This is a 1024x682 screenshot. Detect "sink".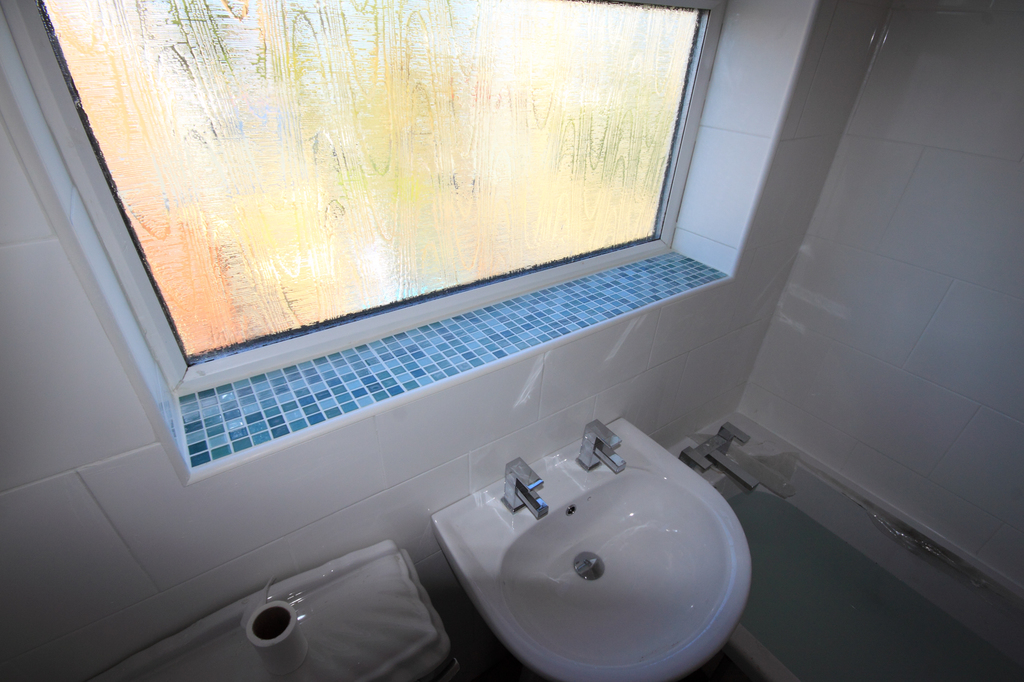
428:409:759:681.
